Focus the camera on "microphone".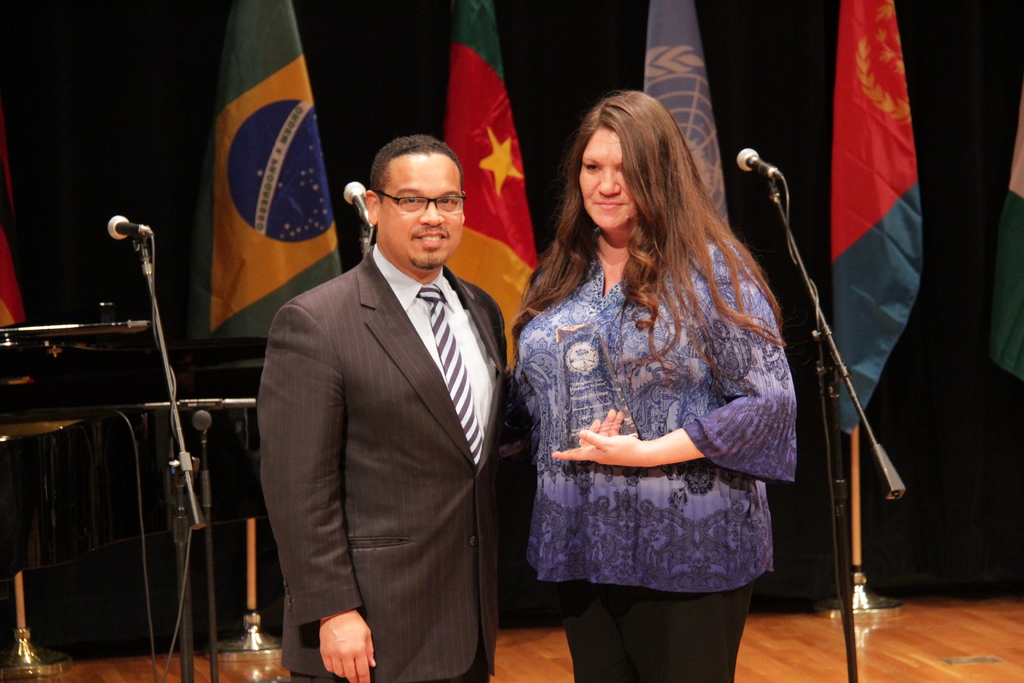
Focus region: [98,213,150,243].
